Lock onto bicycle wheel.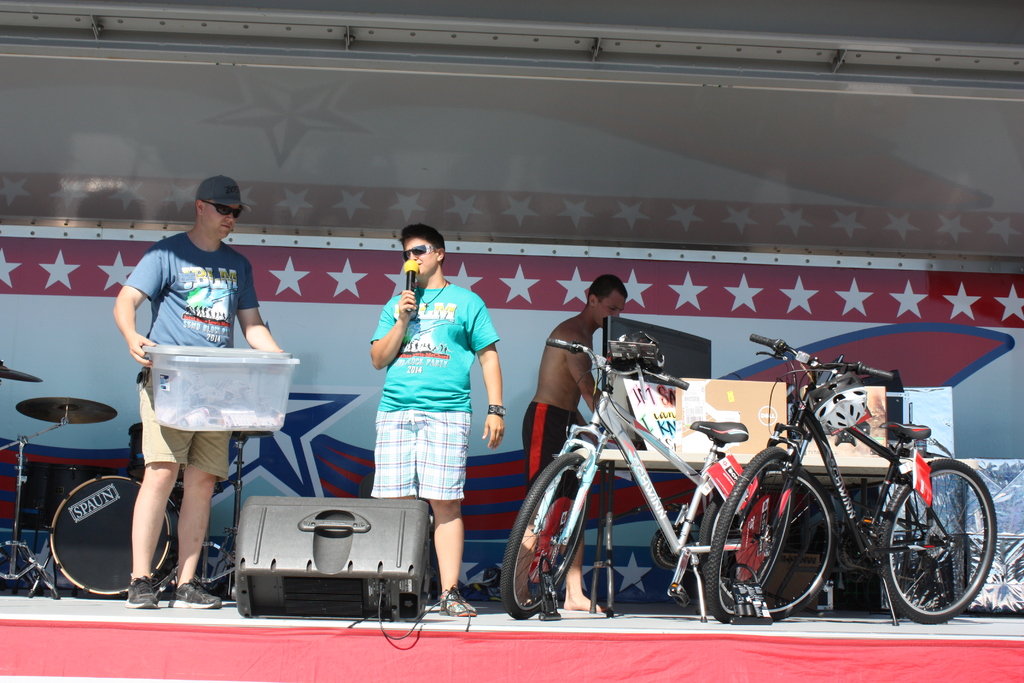
Locked: (849,463,979,632).
